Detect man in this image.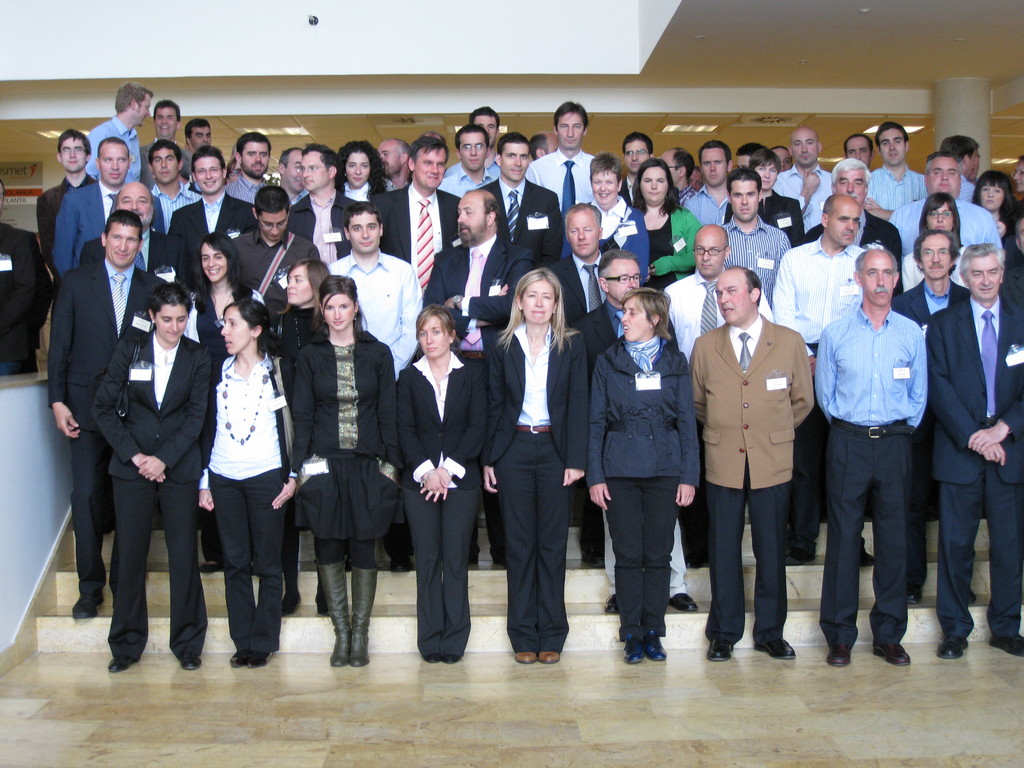
Detection: box(816, 232, 943, 664).
